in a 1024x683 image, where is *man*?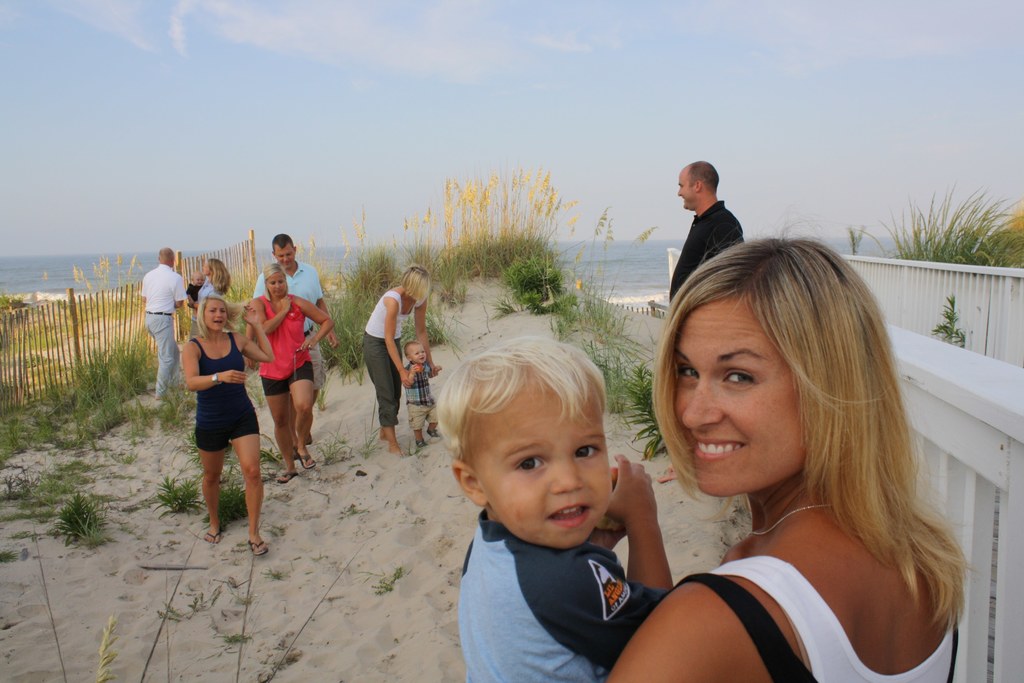
667:163:767:290.
